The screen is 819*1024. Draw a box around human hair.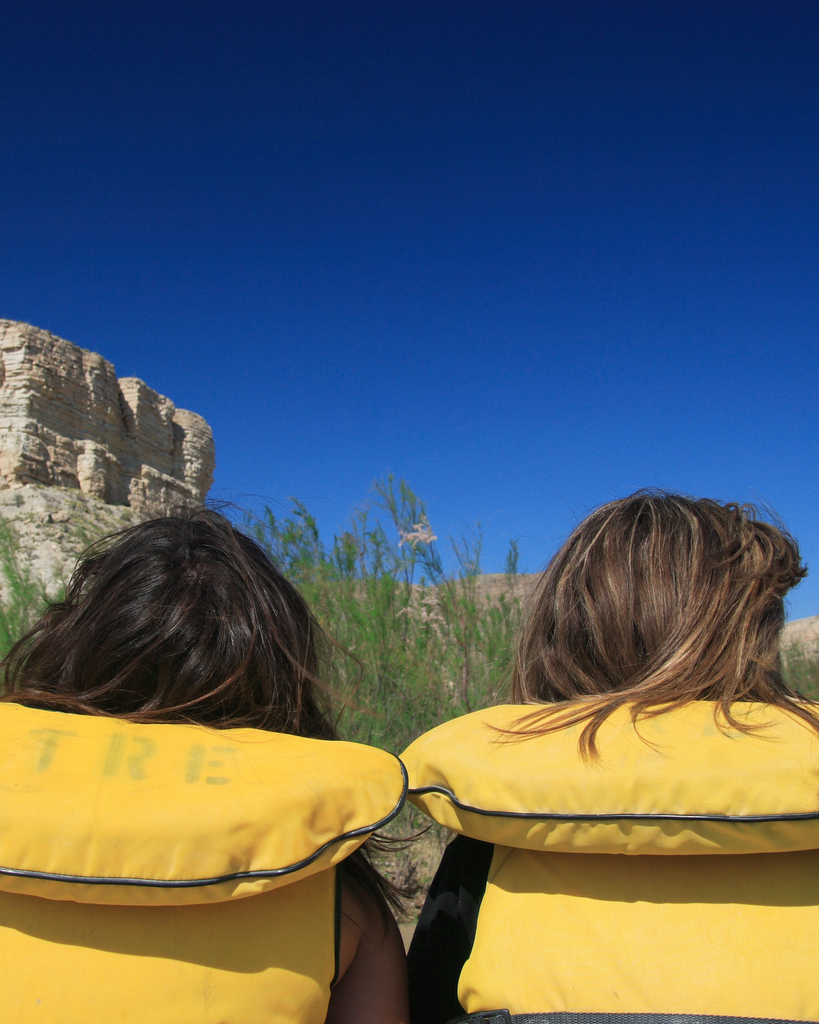
bbox(0, 482, 434, 942).
